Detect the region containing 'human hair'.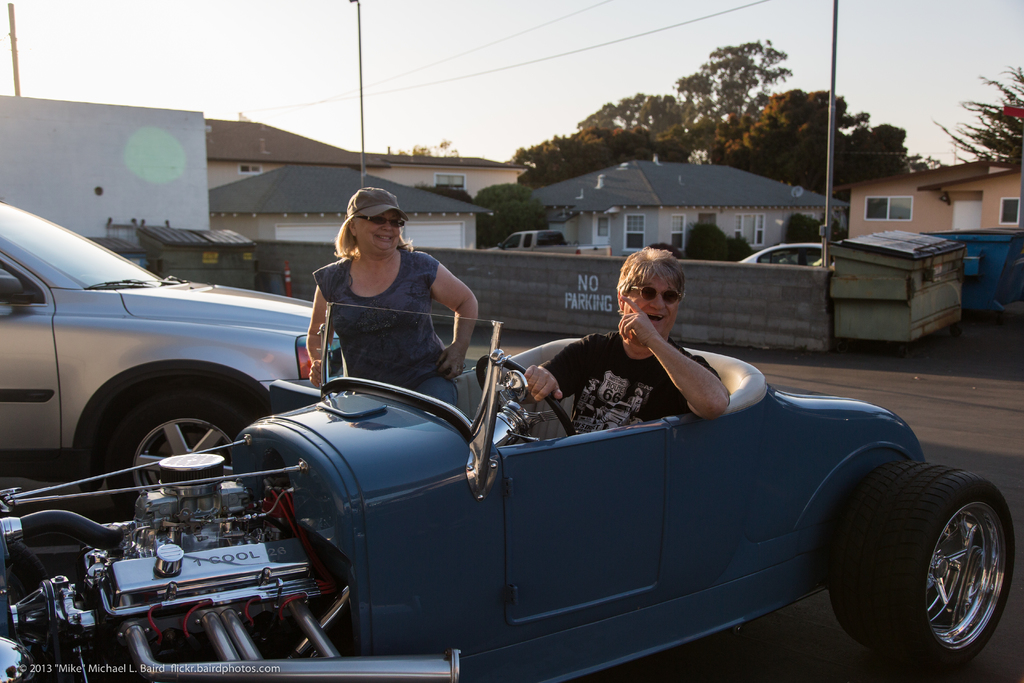
BBox(332, 217, 419, 261).
